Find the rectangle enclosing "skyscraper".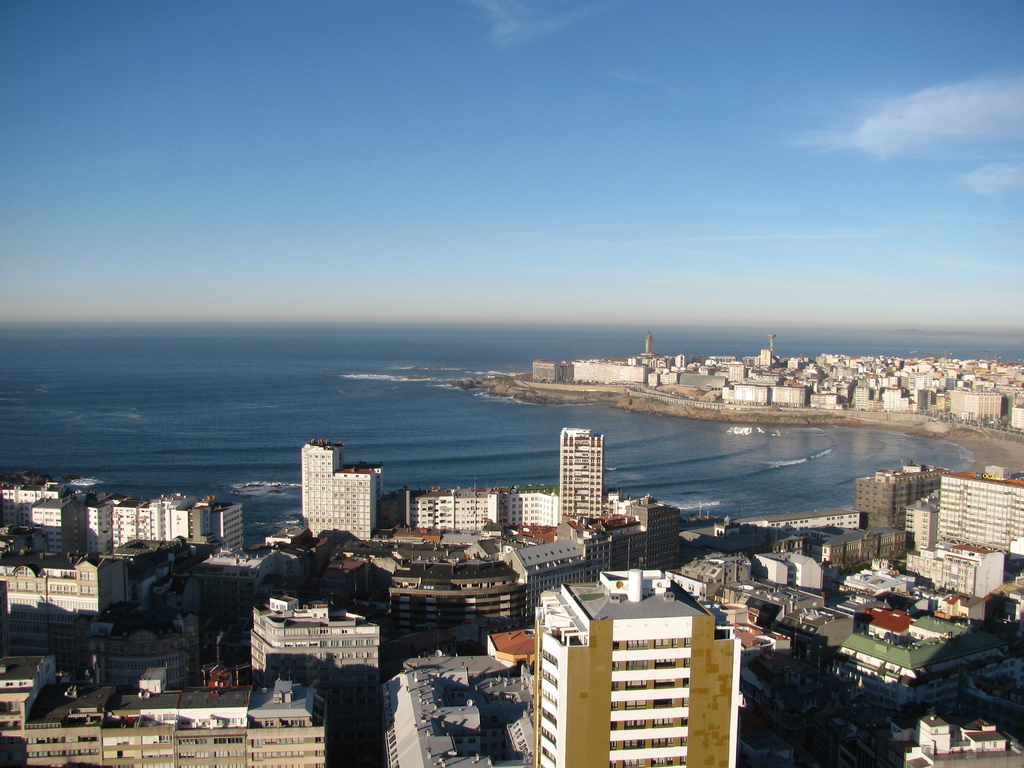
bbox(389, 489, 561, 538).
